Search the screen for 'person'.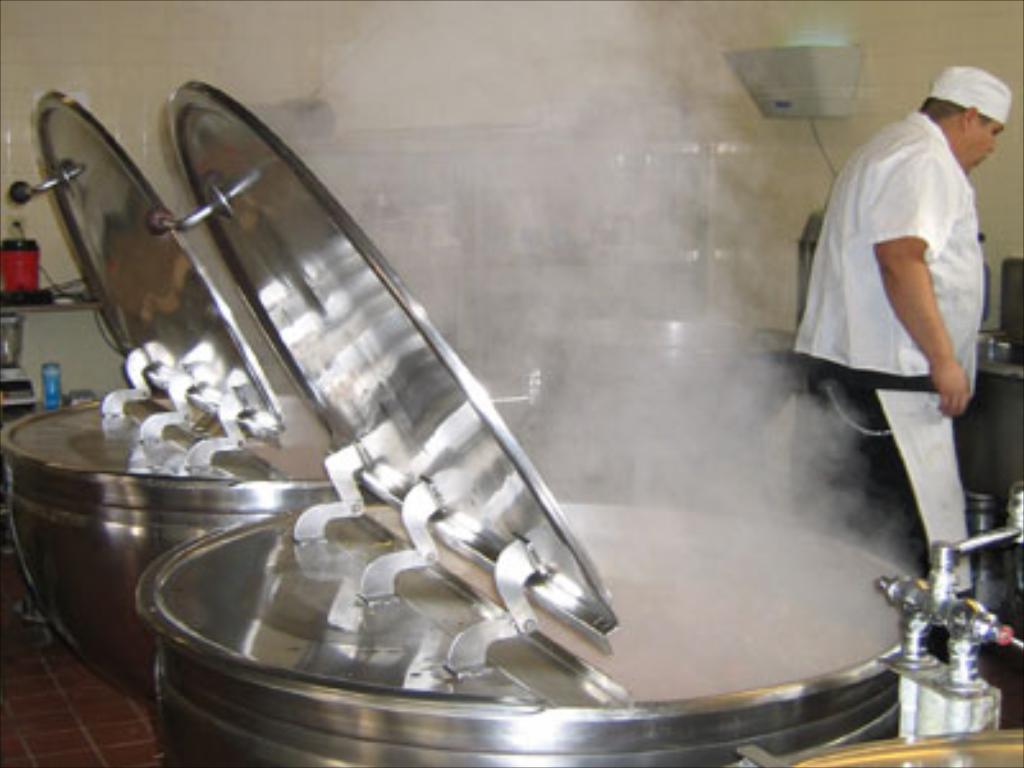
Found at 794 64 1014 604.
